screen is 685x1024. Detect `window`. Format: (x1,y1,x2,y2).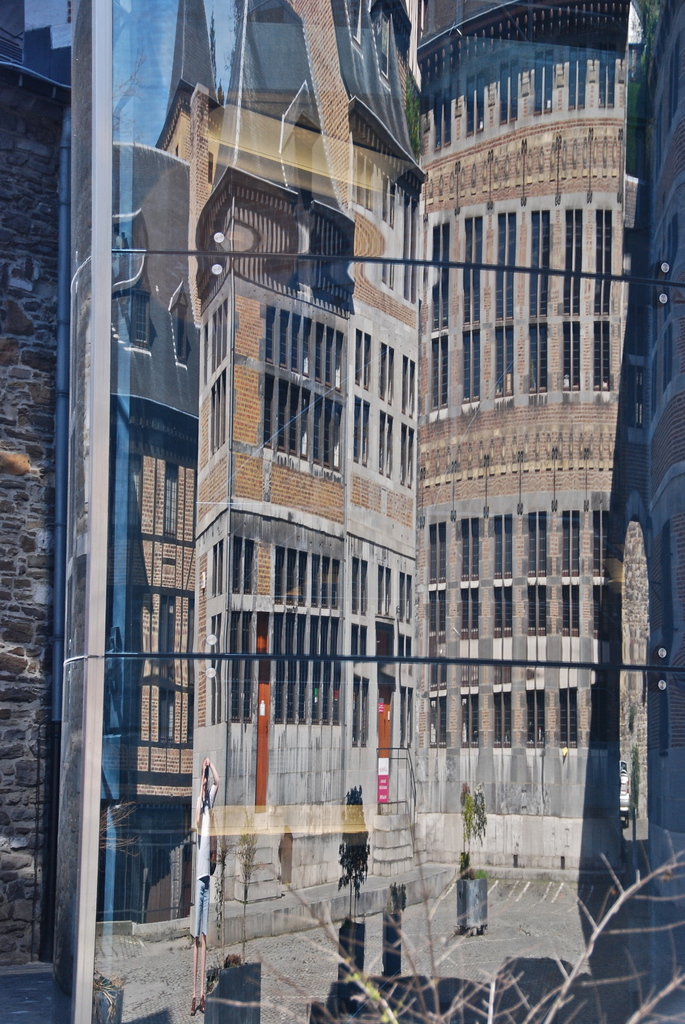
(398,685,414,750).
